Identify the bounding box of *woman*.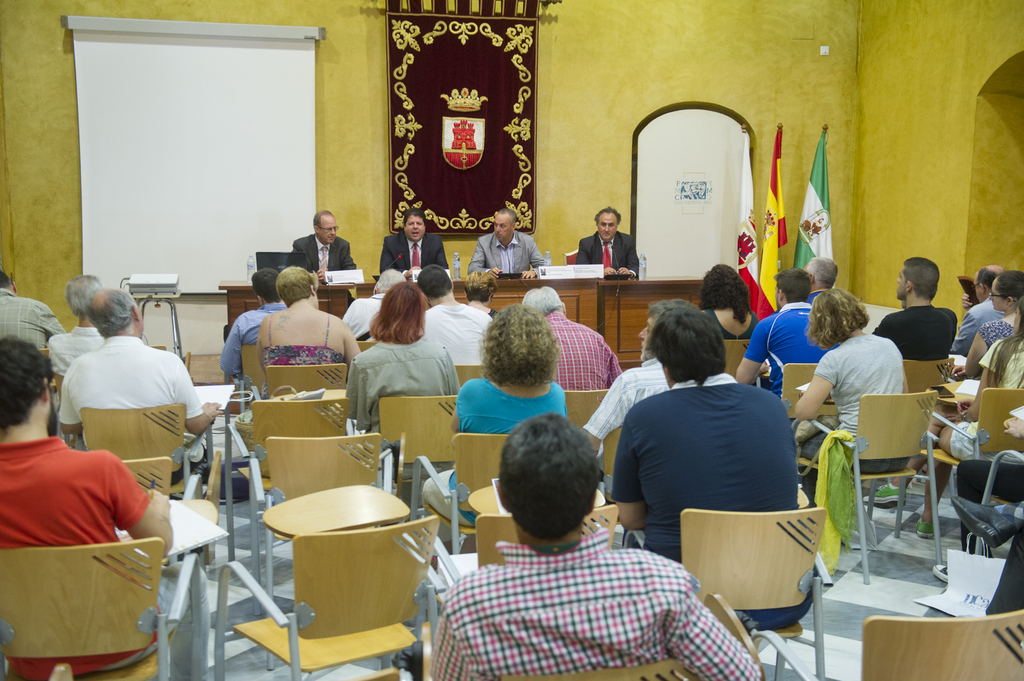
x1=340, y1=268, x2=463, y2=467.
